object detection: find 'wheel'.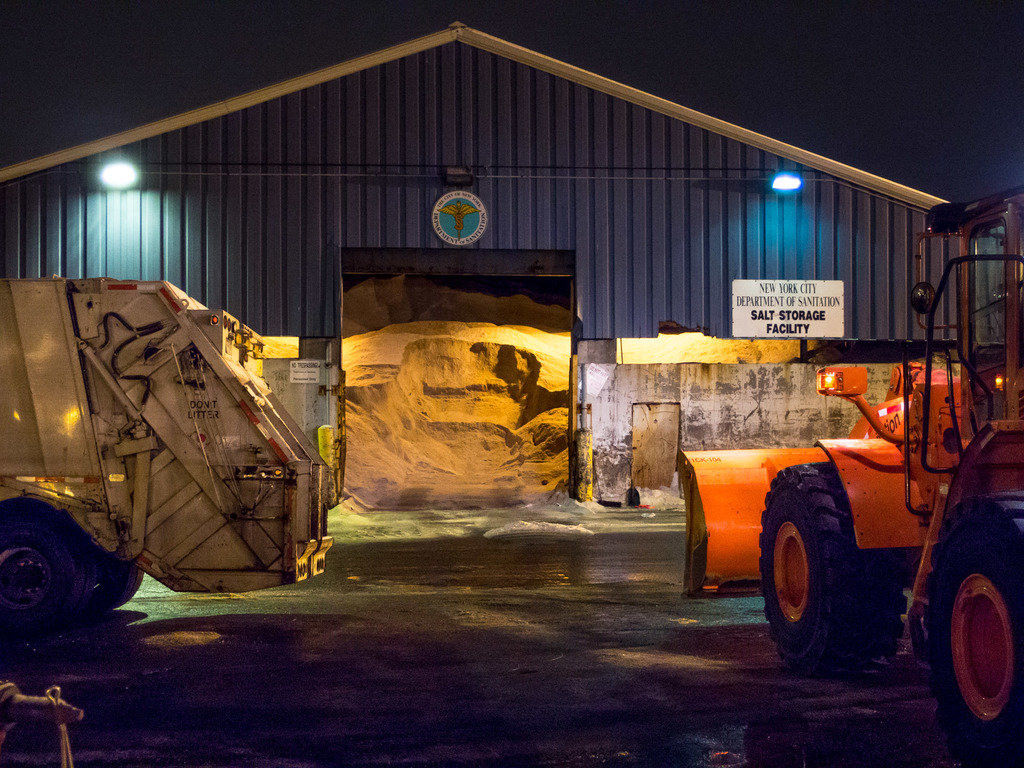
detection(80, 552, 141, 604).
